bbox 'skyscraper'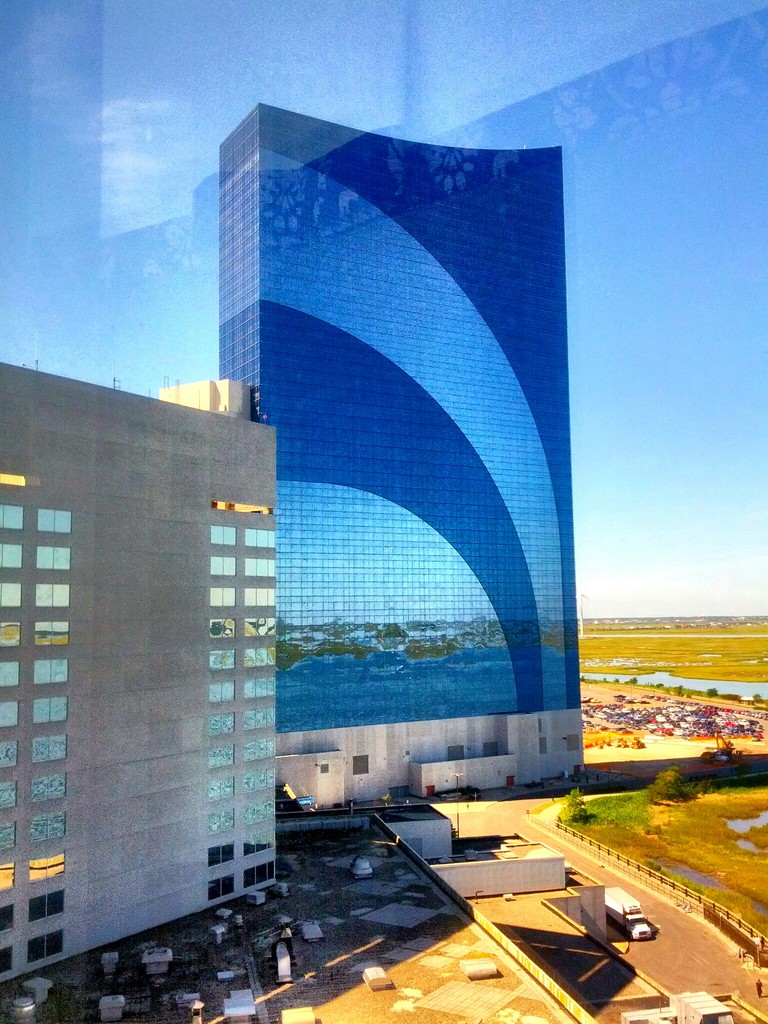
bbox=[217, 99, 579, 844]
